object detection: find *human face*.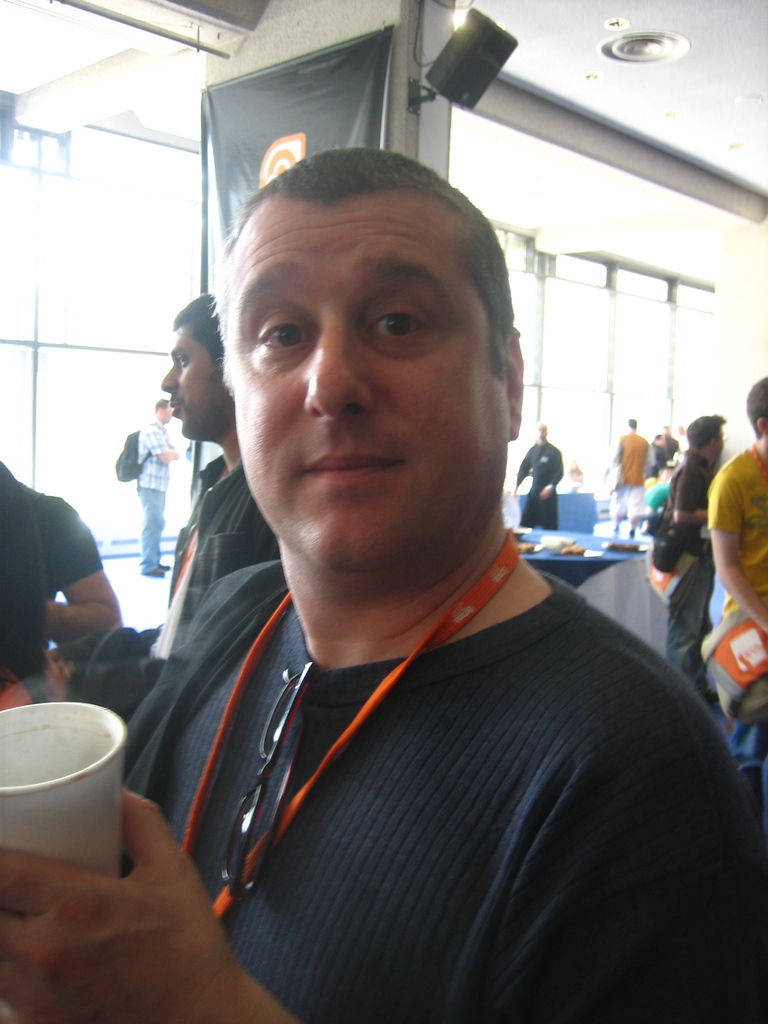
locate(159, 323, 227, 444).
